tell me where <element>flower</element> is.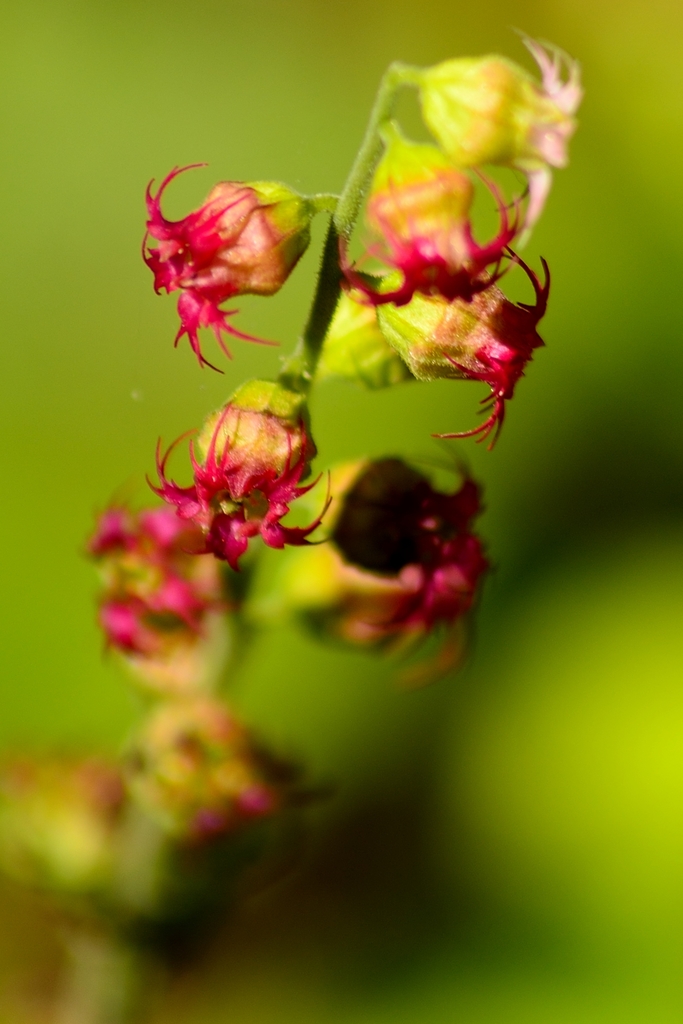
<element>flower</element> is at box(339, 247, 547, 455).
